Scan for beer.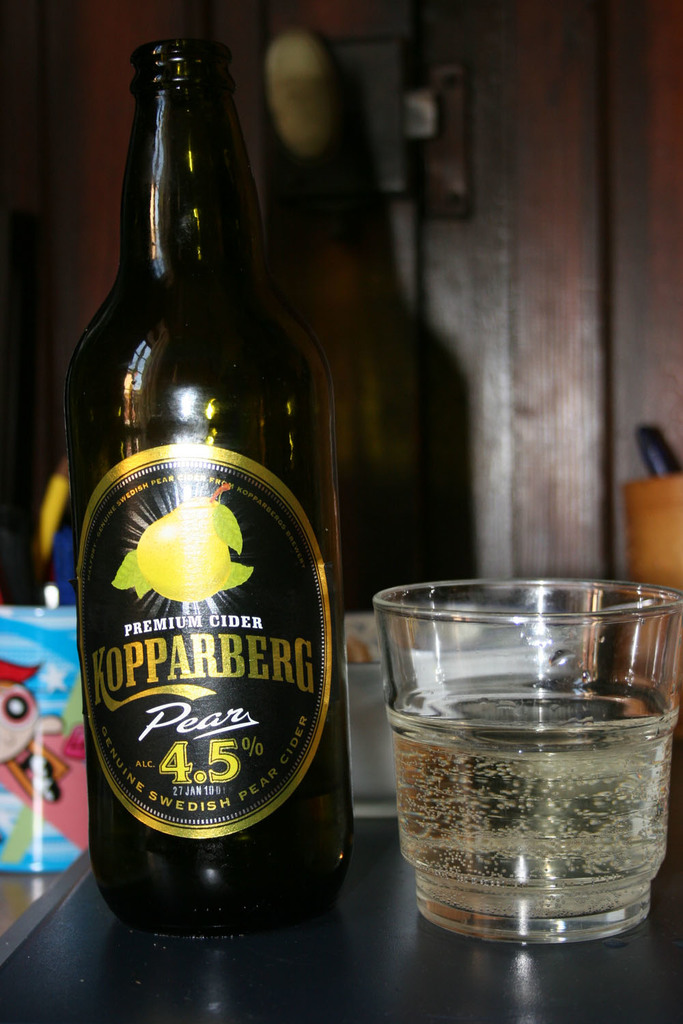
Scan result: rect(62, 16, 361, 964).
